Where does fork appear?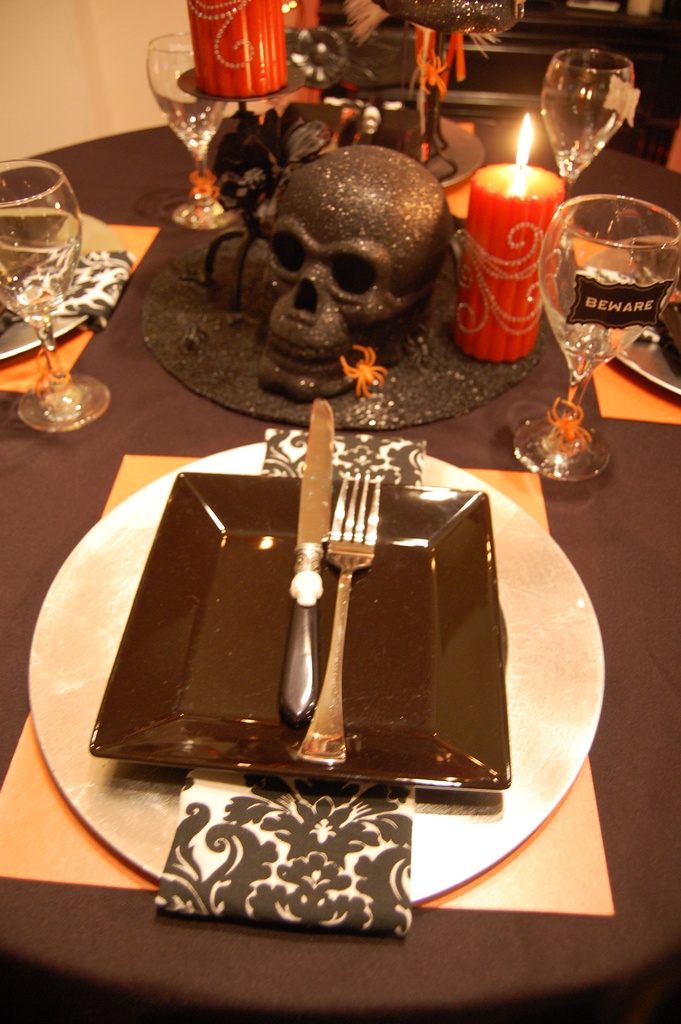
Appears at (left=291, top=471, right=382, bottom=765).
